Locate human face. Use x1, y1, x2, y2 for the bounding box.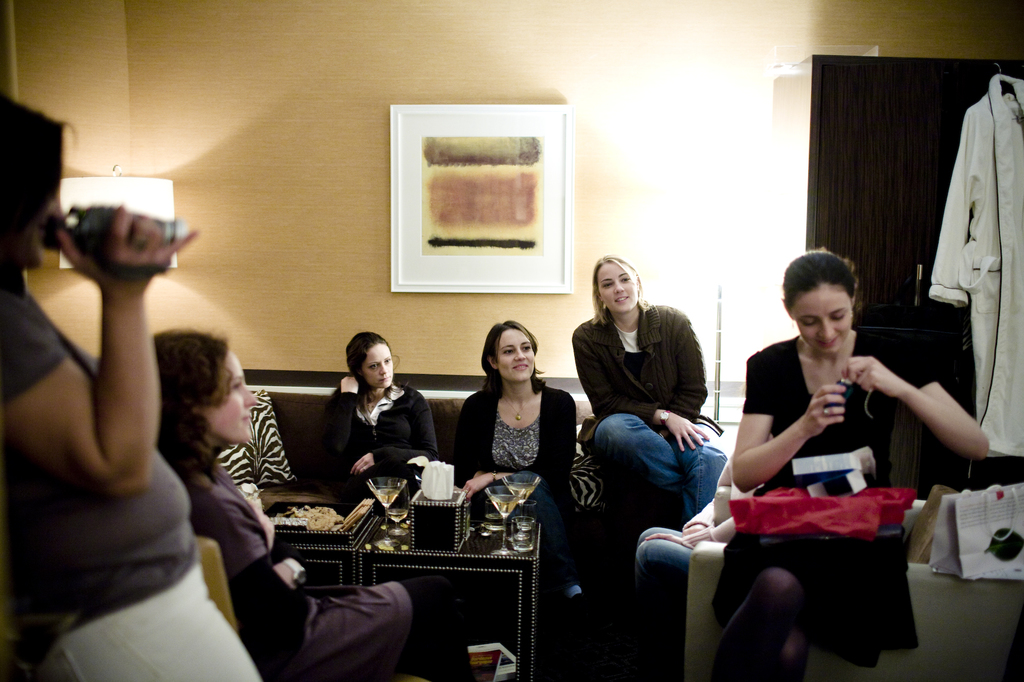
502, 329, 532, 383.
